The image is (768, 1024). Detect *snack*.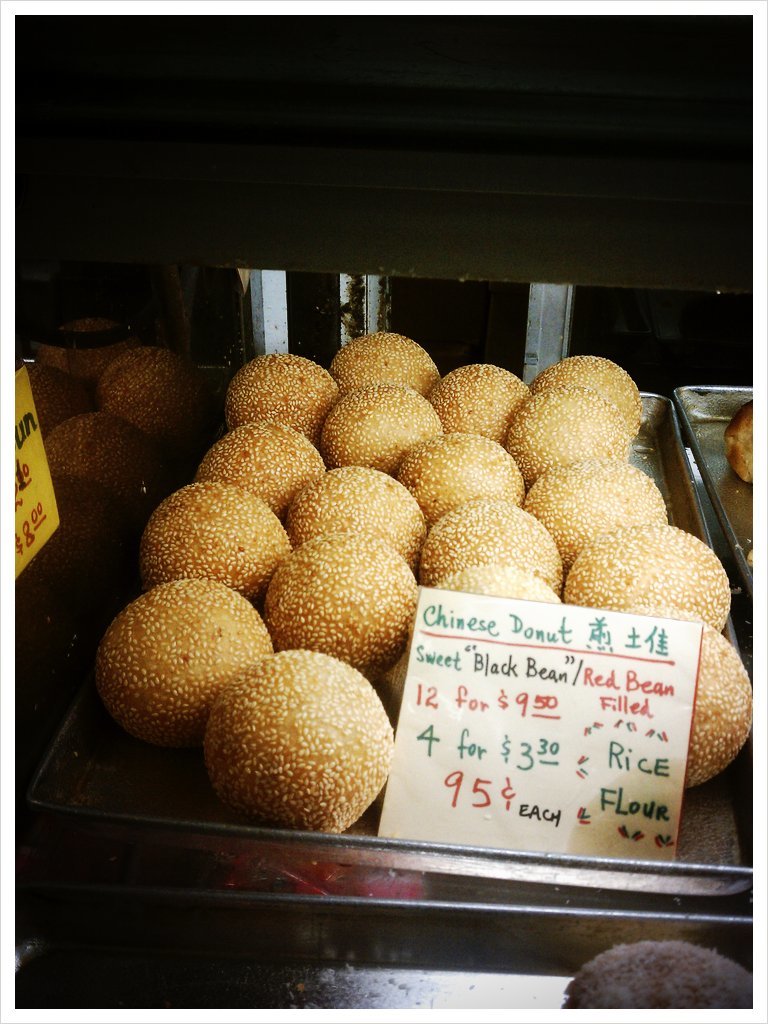
Detection: 433:565:562:608.
